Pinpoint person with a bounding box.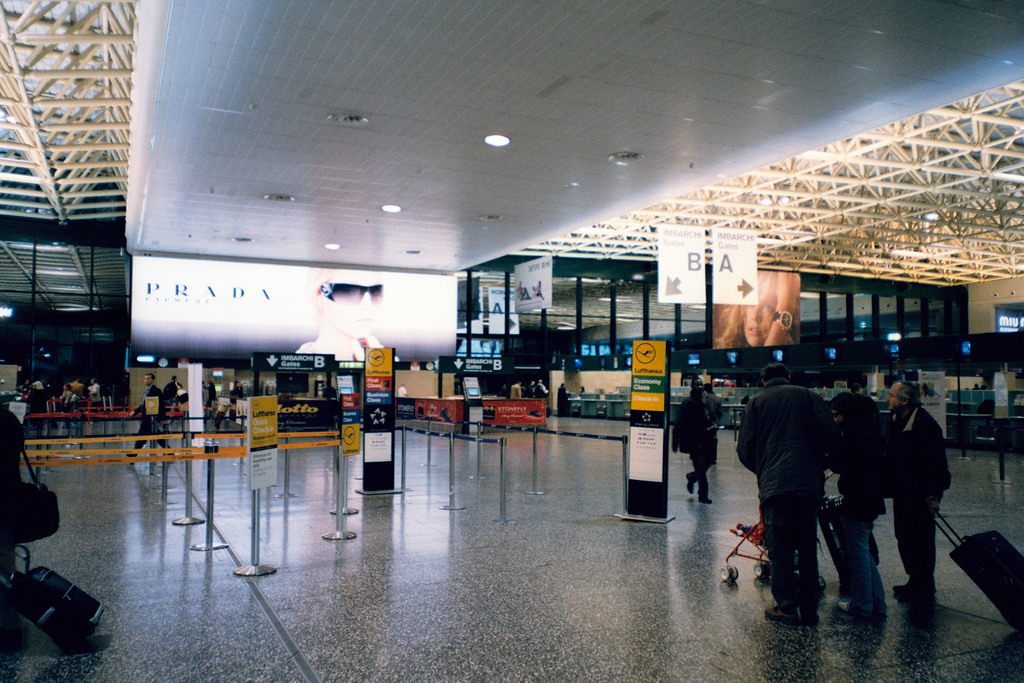
left=749, top=383, right=856, bottom=636.
